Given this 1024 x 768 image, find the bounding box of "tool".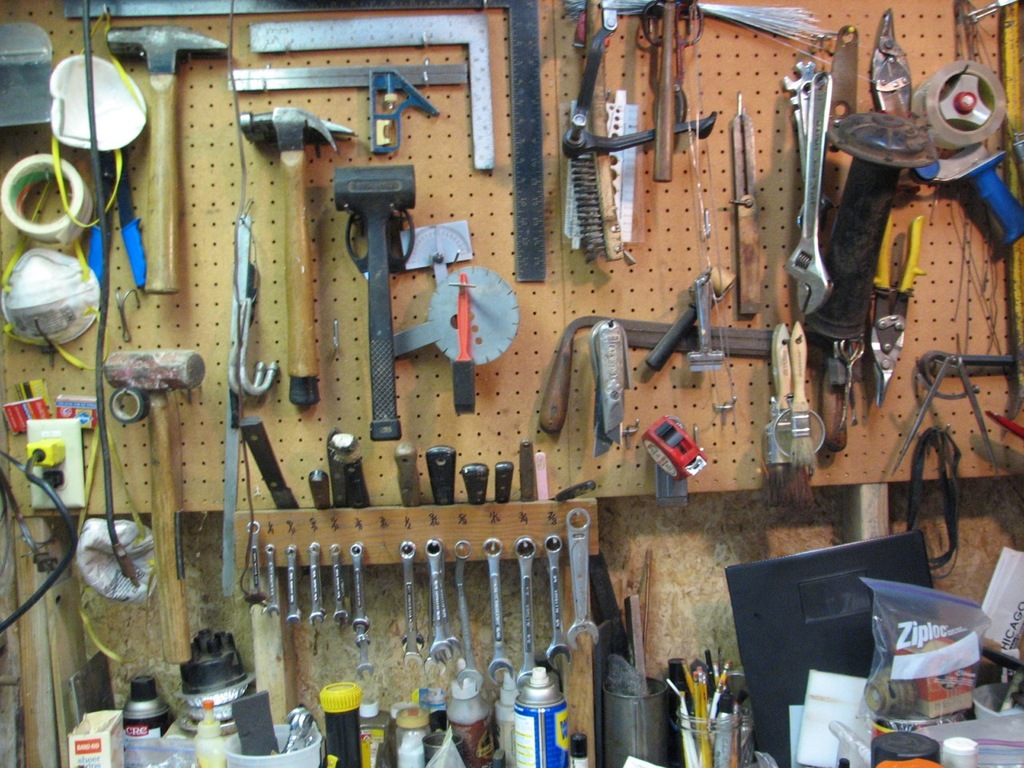
(330, 542, 347, 622).
